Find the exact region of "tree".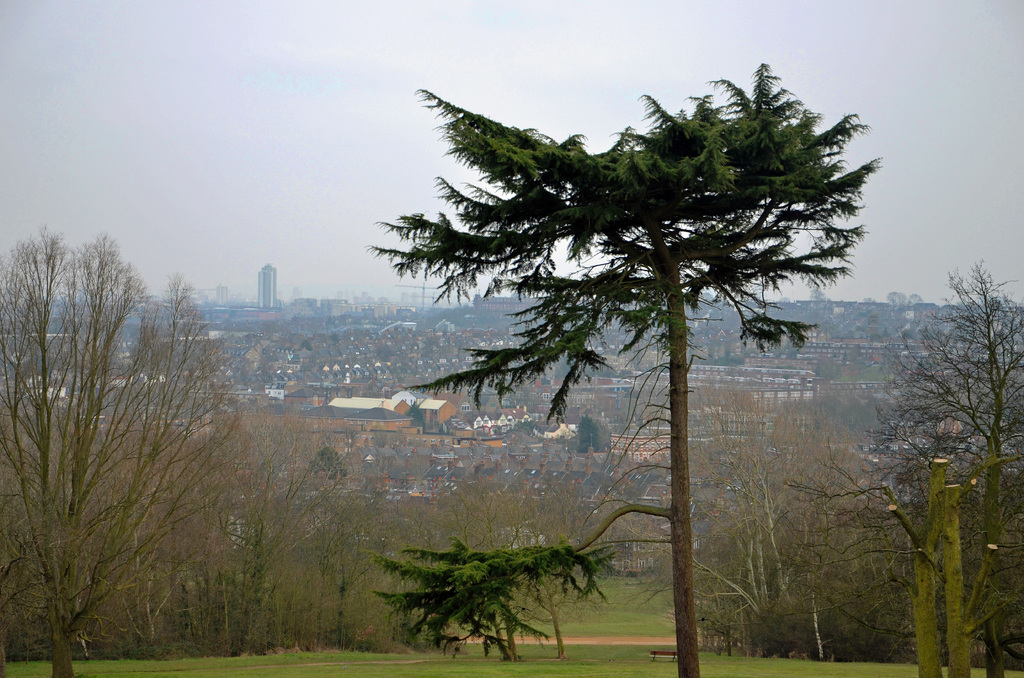
Exact region: locate(886, 256, 1023, 674).
